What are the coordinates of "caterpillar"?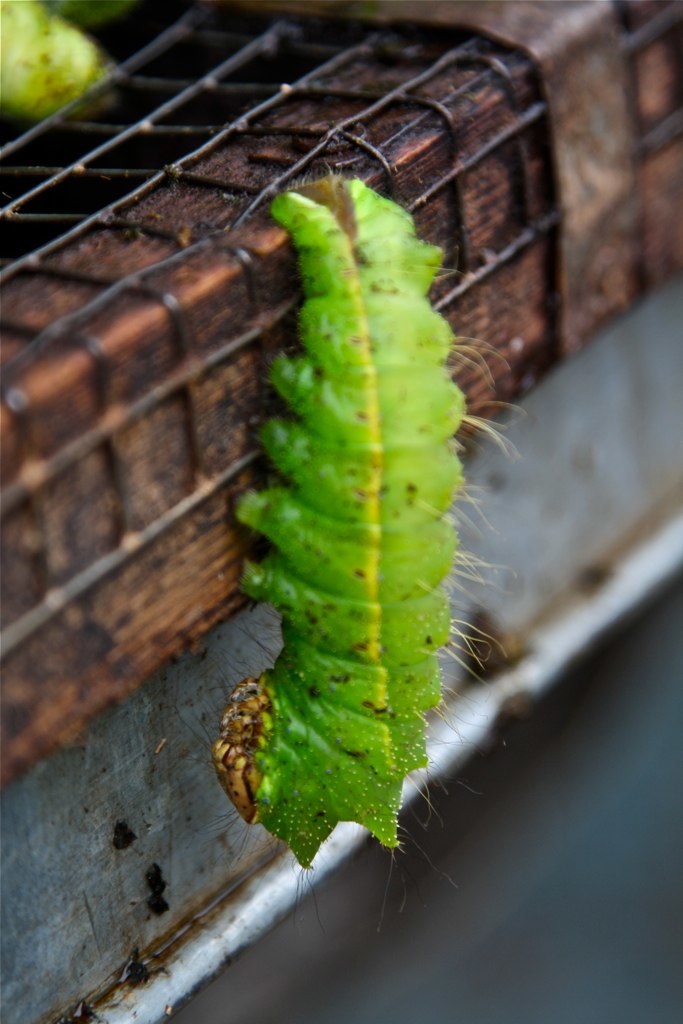
234 164 502 935.
